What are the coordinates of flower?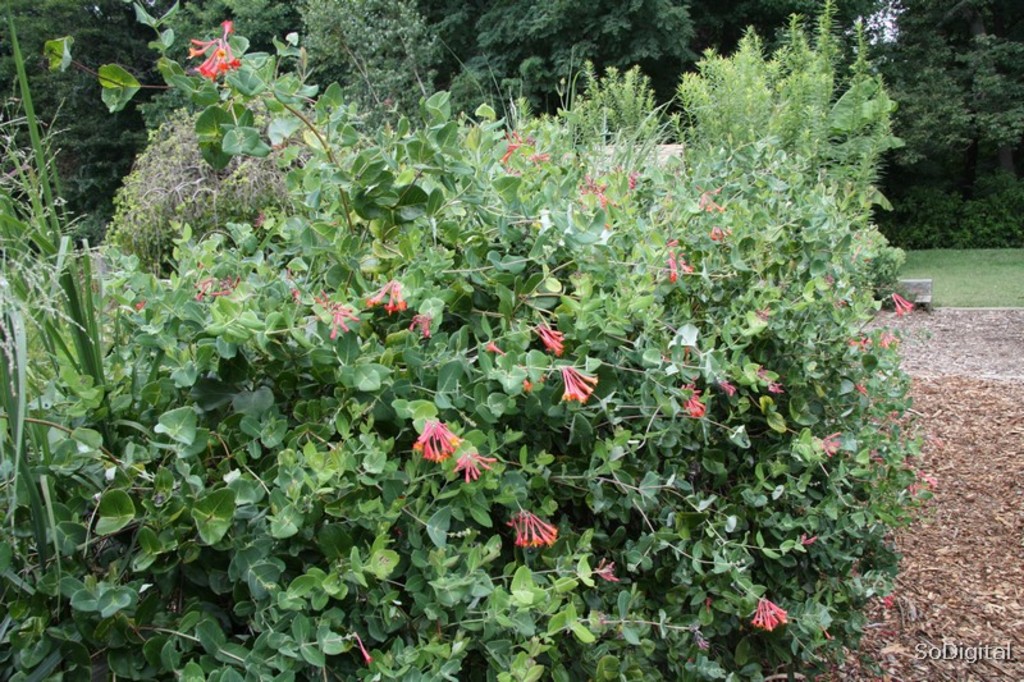
bbox=(507, 508, 561, 548).
